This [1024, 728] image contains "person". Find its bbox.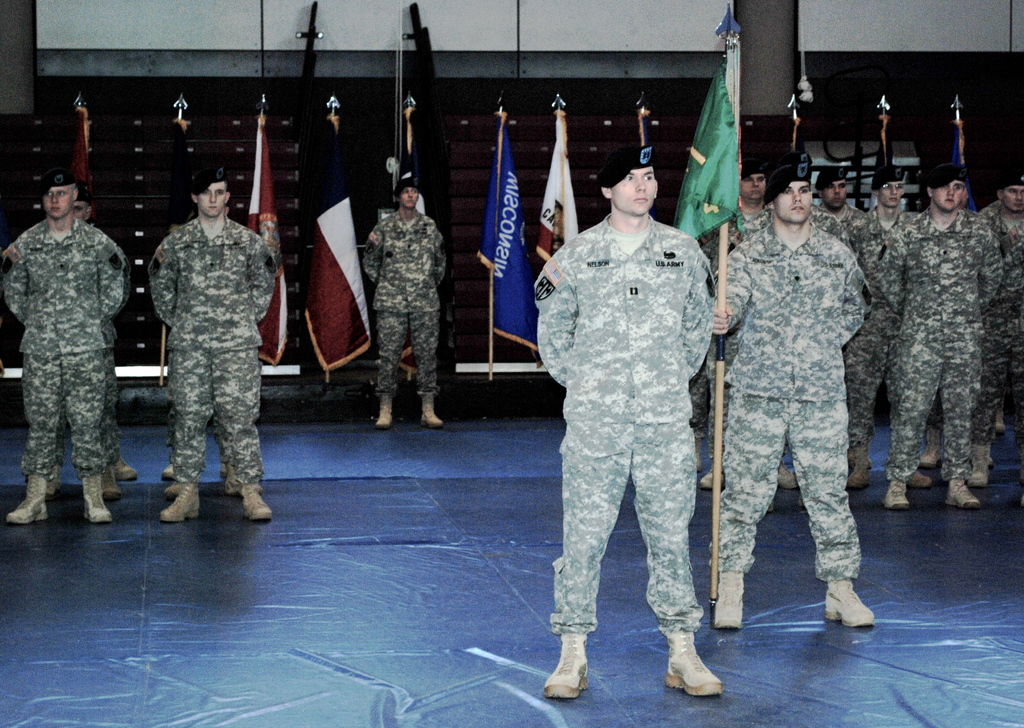
<region>114, 437, 139, 485</region>.
